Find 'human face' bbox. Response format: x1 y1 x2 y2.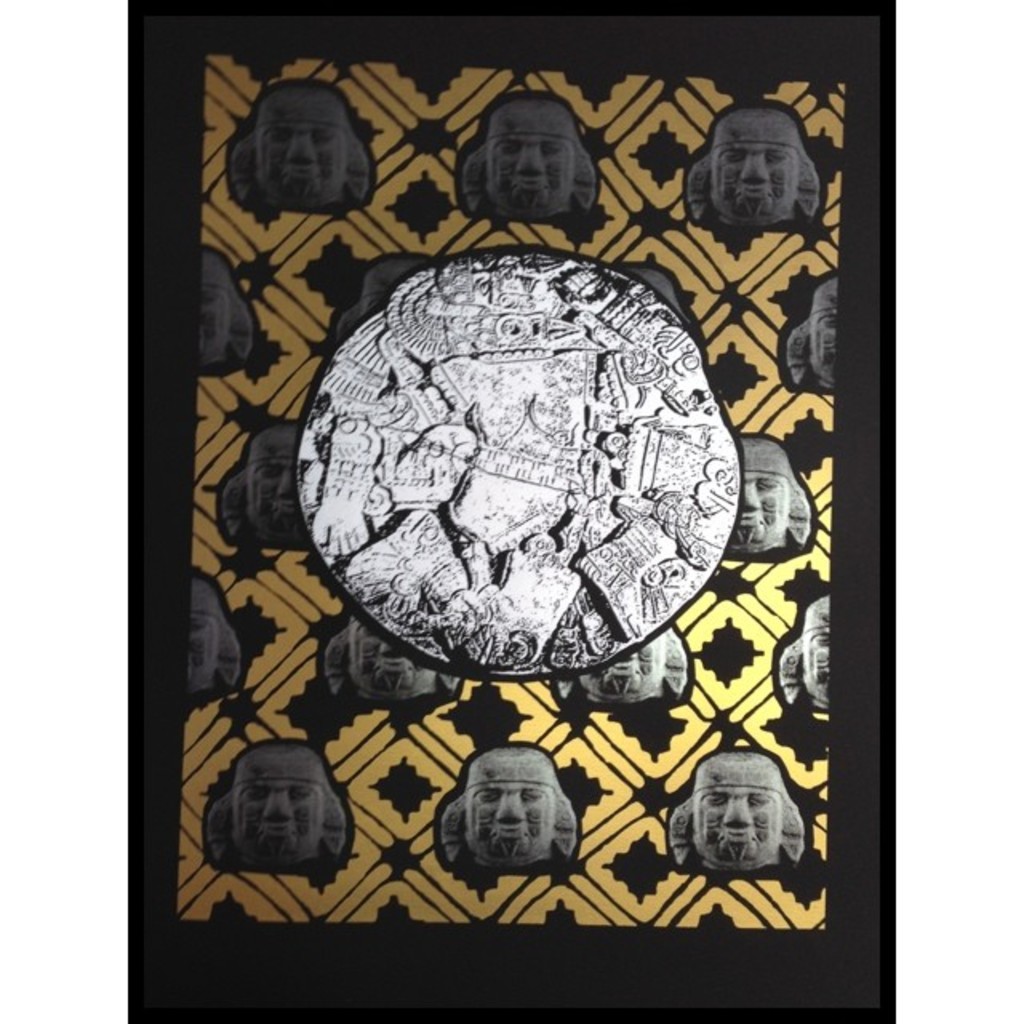
195 283 229 365.
